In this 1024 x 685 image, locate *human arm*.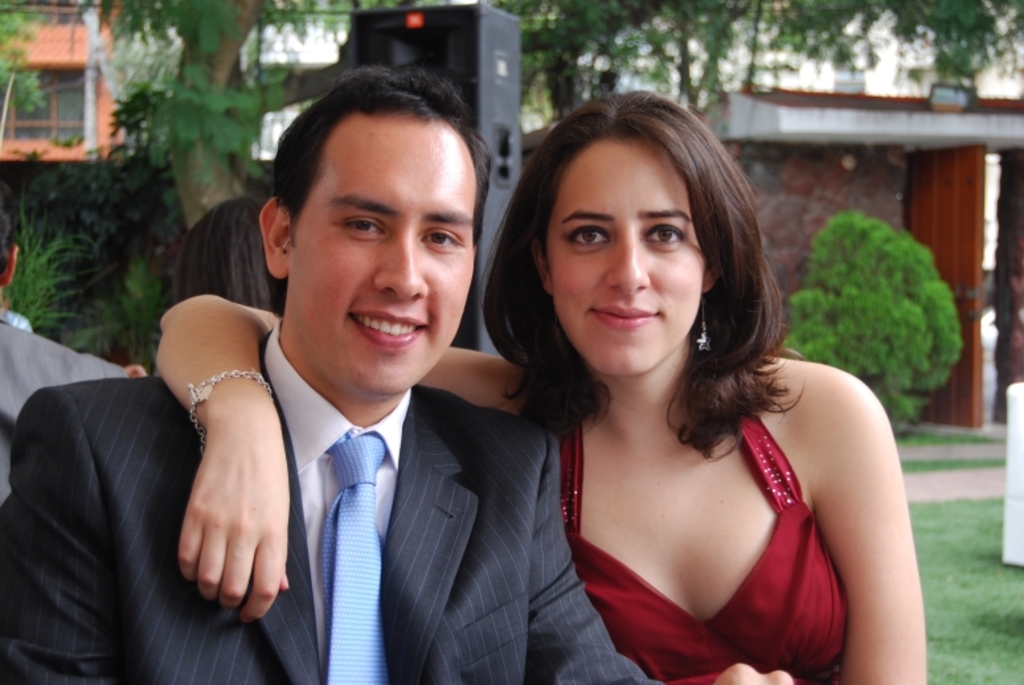
Bounding box: box=[800, 357, 934, 665].
